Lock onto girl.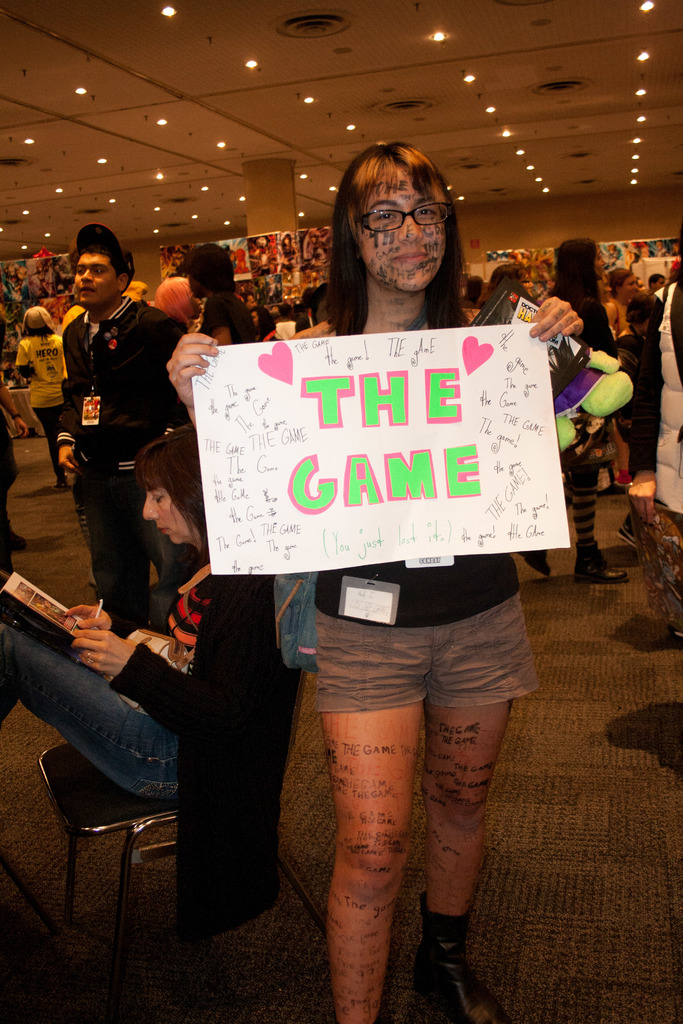
Locked: bbox=(0, 428, 292, 942).
